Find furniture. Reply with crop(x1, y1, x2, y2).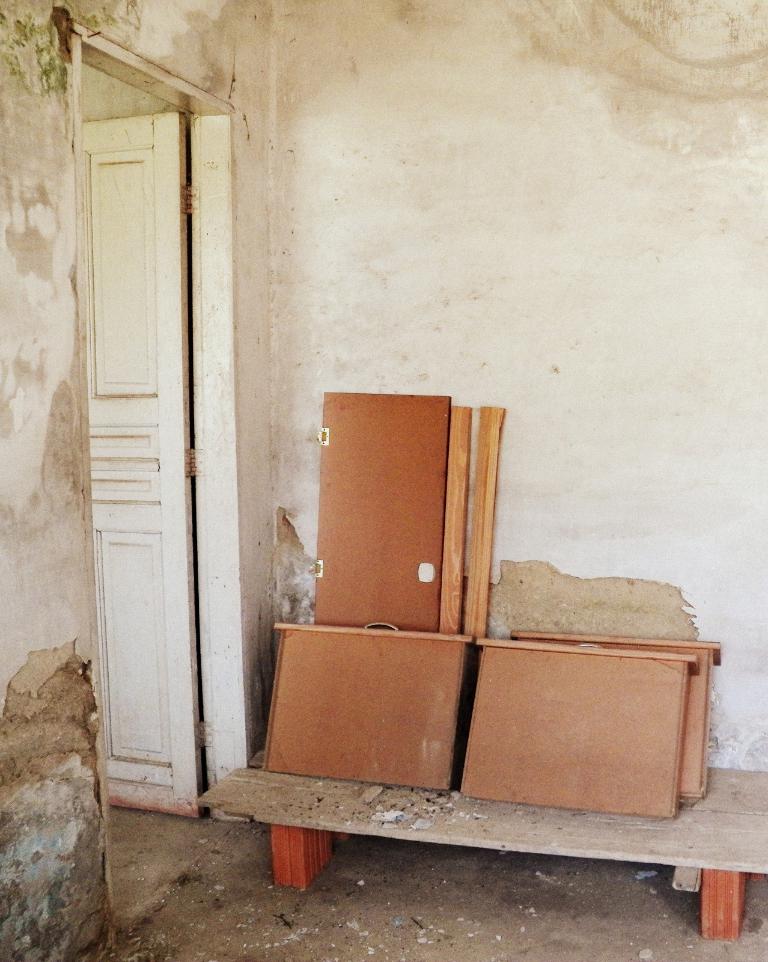
crop(191, 743, 767, 940).
